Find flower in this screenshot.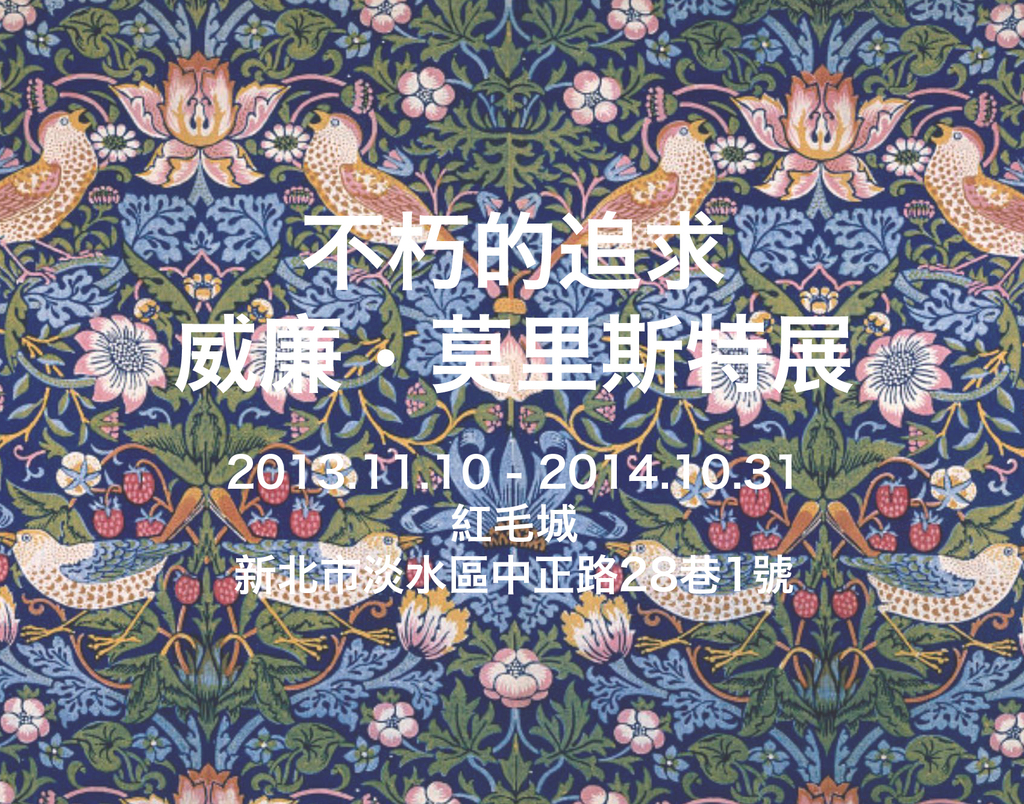
The bounding box for flower is {"x1": 128, "y1": 769, "x2": 300, "y2": 803}.
